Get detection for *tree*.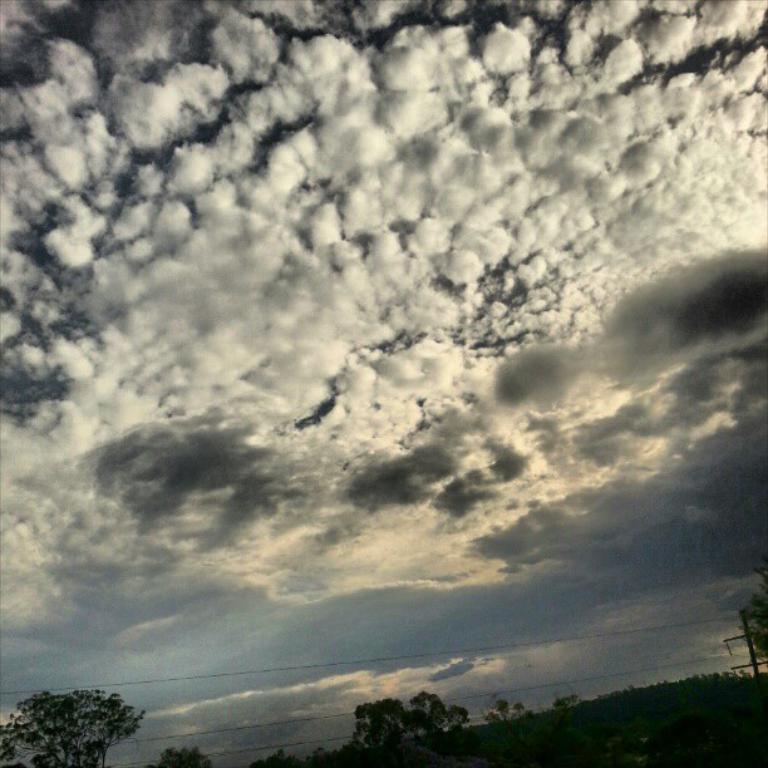
Detection: 0/680/142/767.
